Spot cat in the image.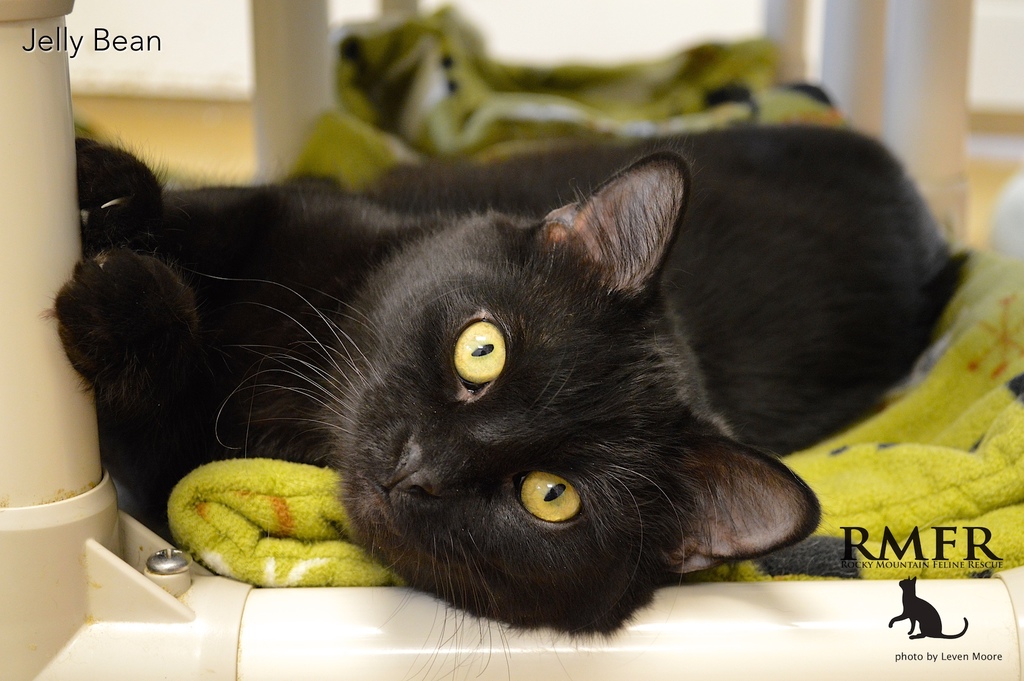
cat found at left=38, top=125, right=971, bottom=680.
